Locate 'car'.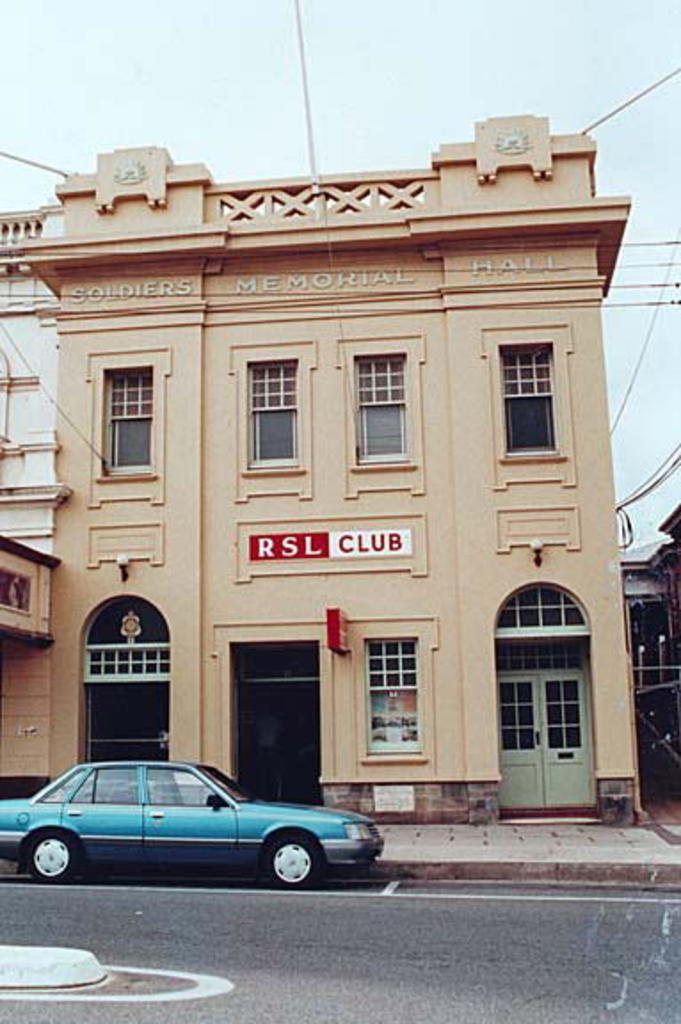
Bounding box: l=0, t=757, r=388, b=882.
